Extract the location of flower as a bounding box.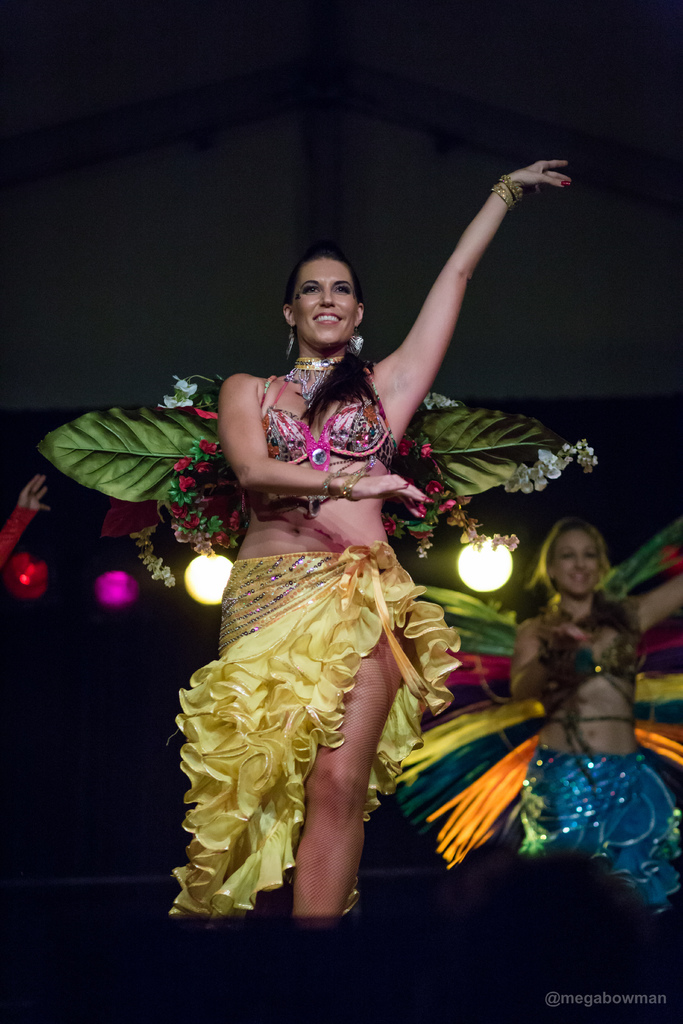
397, 435, 415, 456.
